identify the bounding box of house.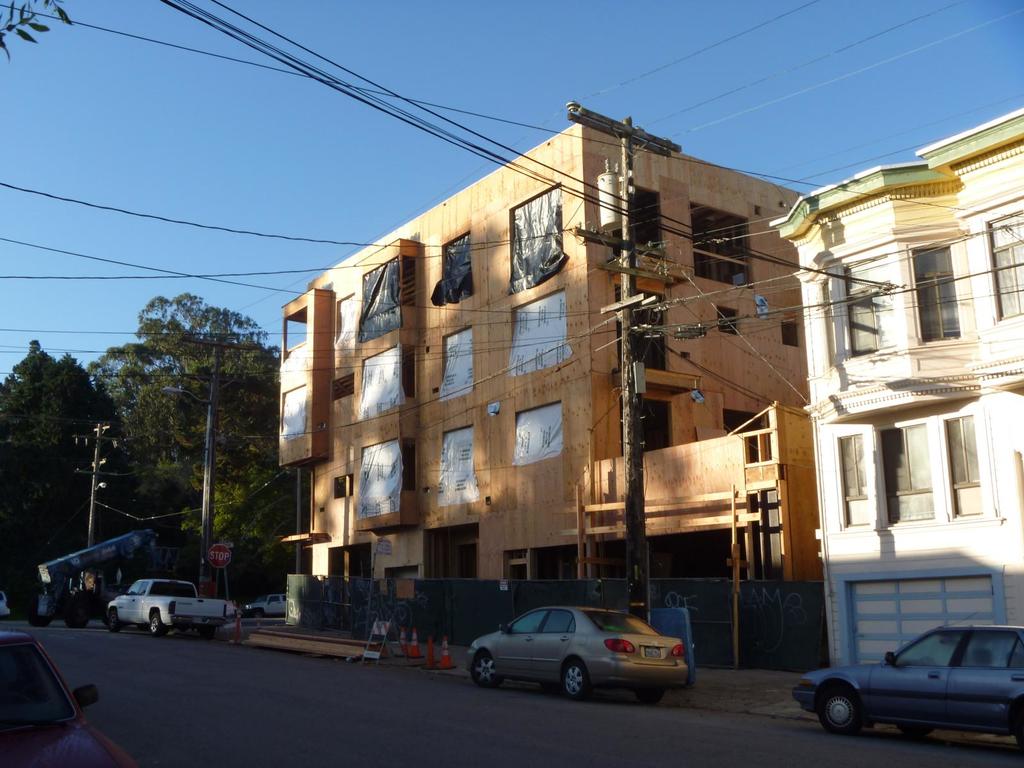
bbox=[763, 101, 1023, 668].
